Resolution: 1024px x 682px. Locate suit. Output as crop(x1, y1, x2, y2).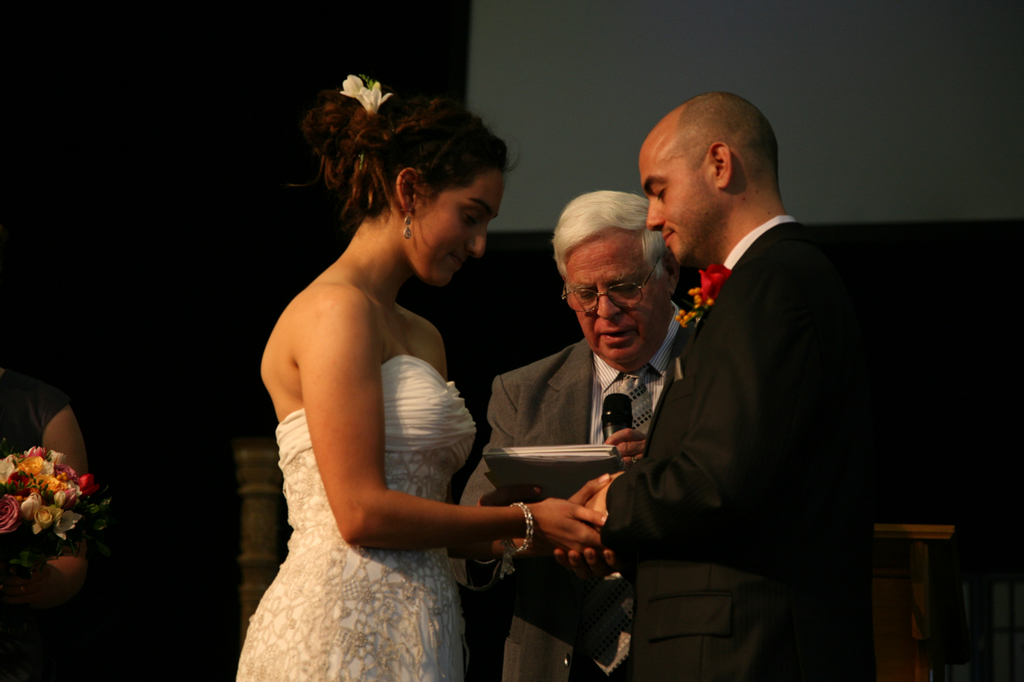
crop(460, 302, 683, 681).
